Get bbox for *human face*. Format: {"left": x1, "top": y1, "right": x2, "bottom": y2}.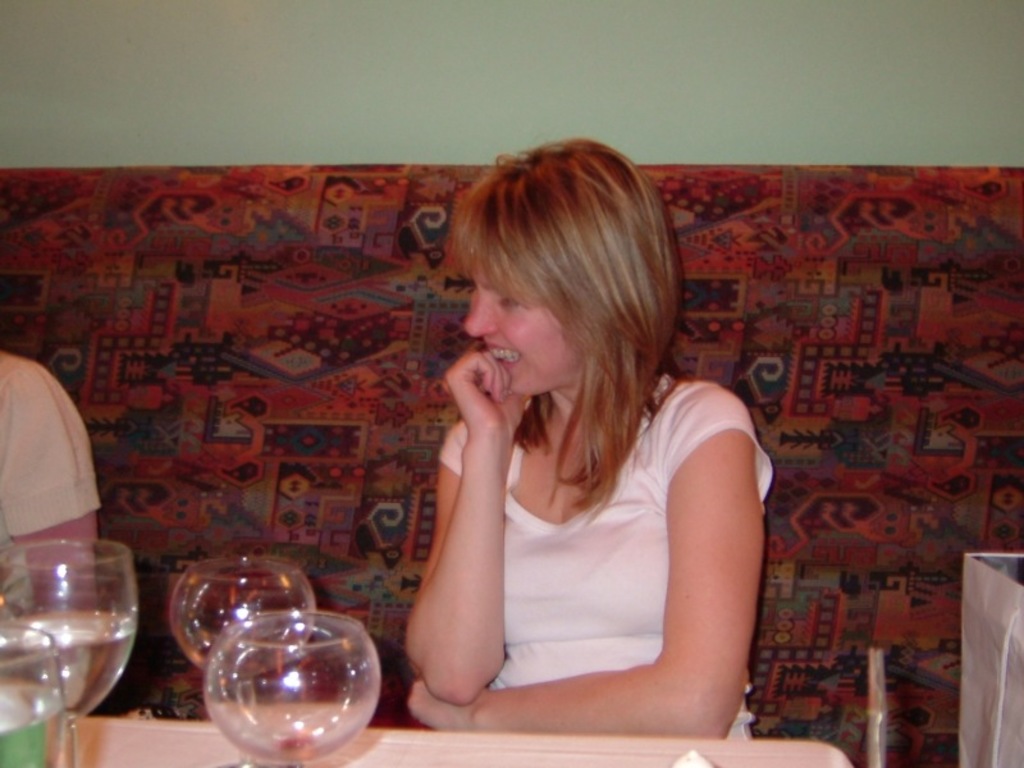
{"left": 467, "top": 280, "right": 570, "bottom": 397}.
